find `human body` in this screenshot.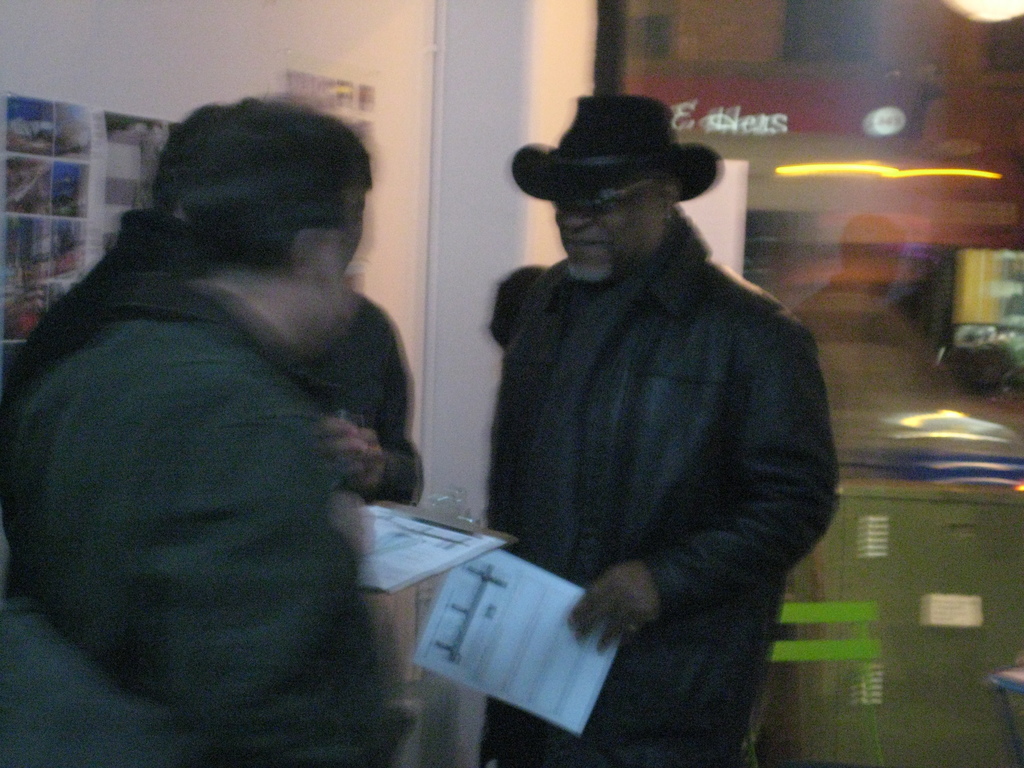
The bounding box for `human body` is select_region(445, 104, 835, 755).
